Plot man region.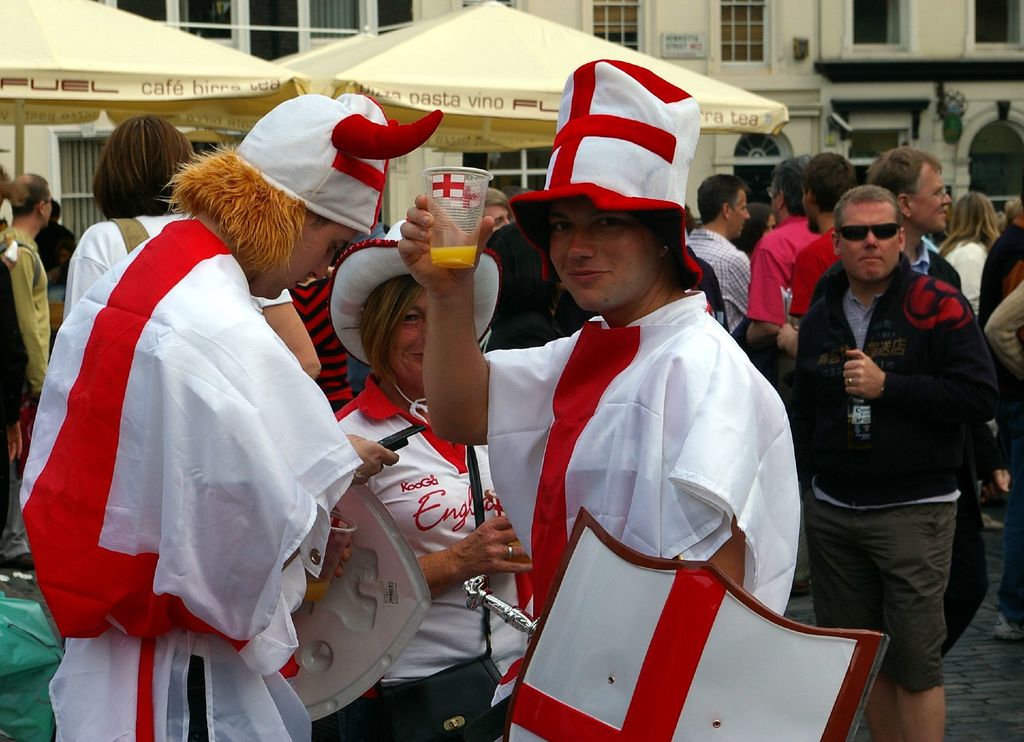
Plotted at {"left": 802, "top": 146, "right": 996, "bottom": 662}.
